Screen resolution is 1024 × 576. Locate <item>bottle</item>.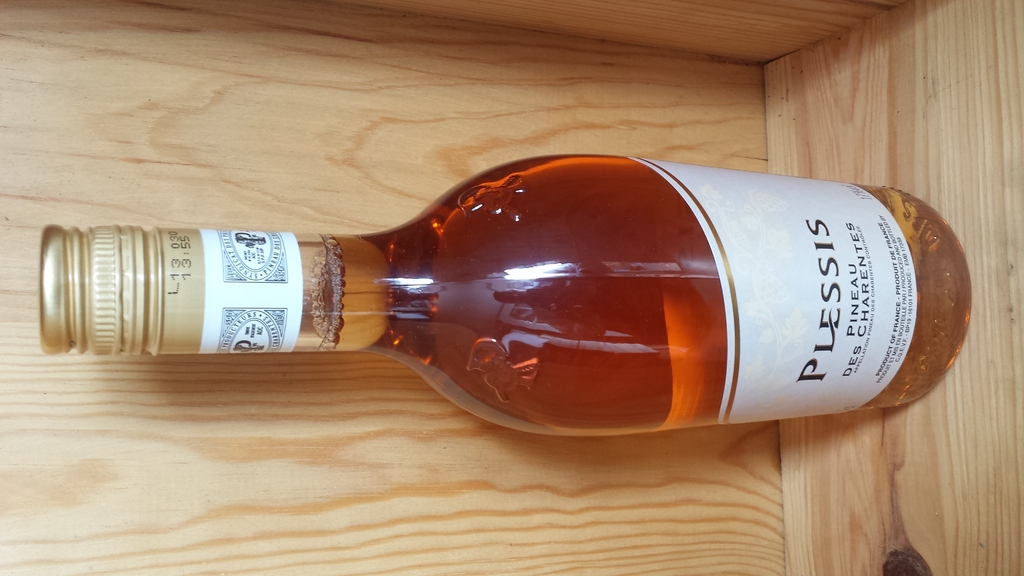
detection(69, 158, 947, 423).
